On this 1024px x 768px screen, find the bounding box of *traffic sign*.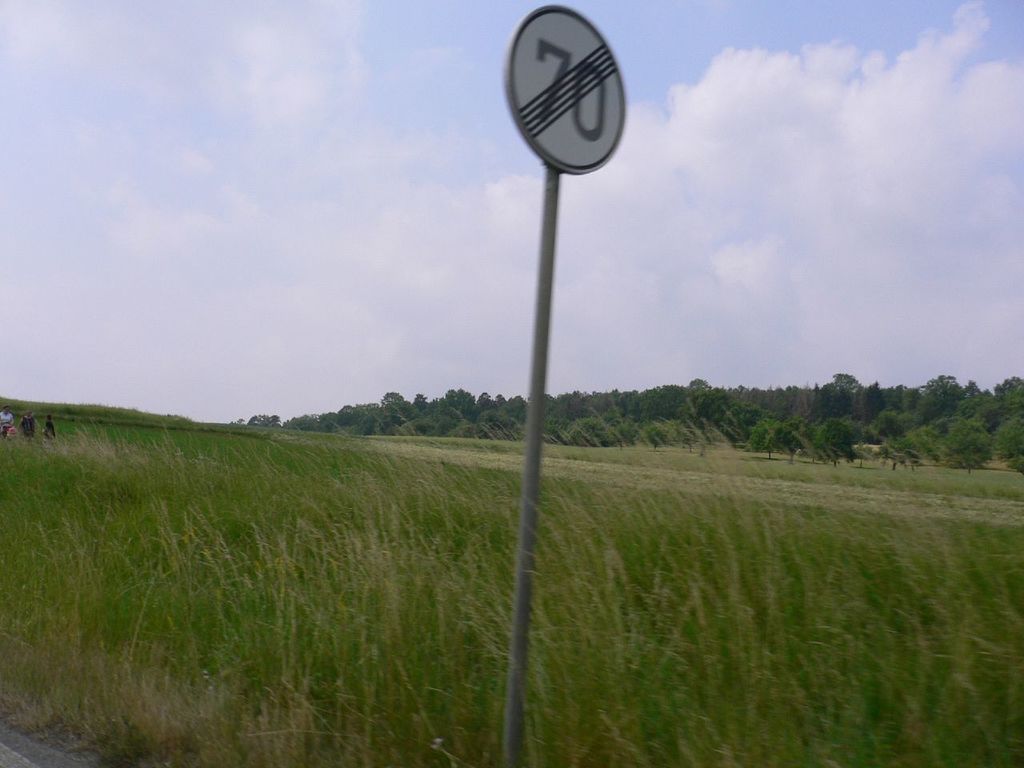
Bounding box: <bbox>506, 2, 628, 178</bbox>.
